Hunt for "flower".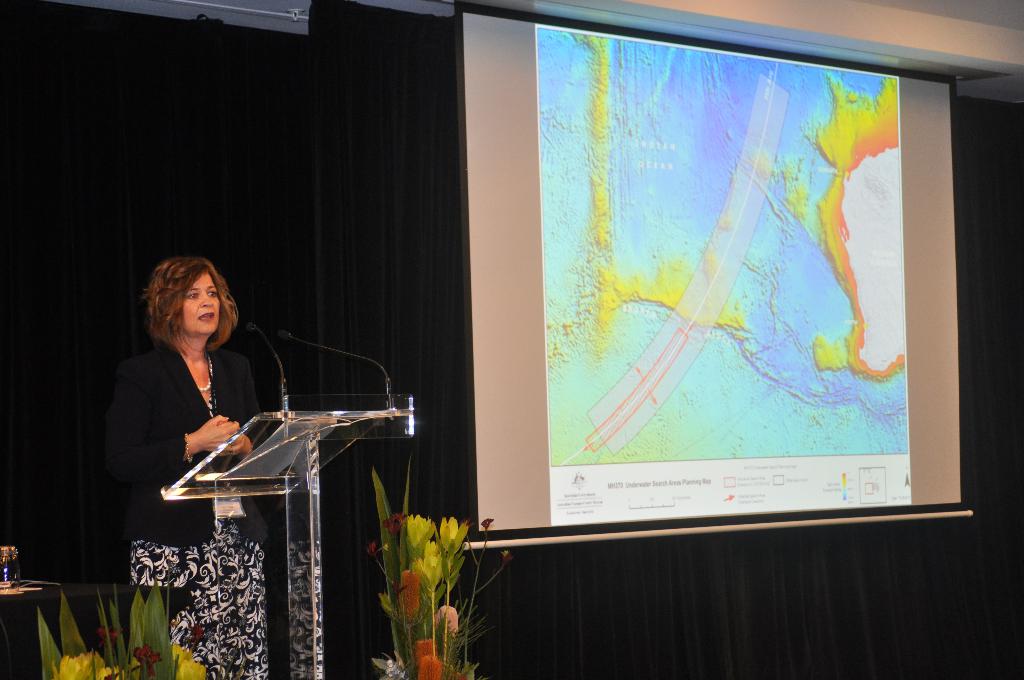
Hunted down at box=[167, 642, 200, 679].
